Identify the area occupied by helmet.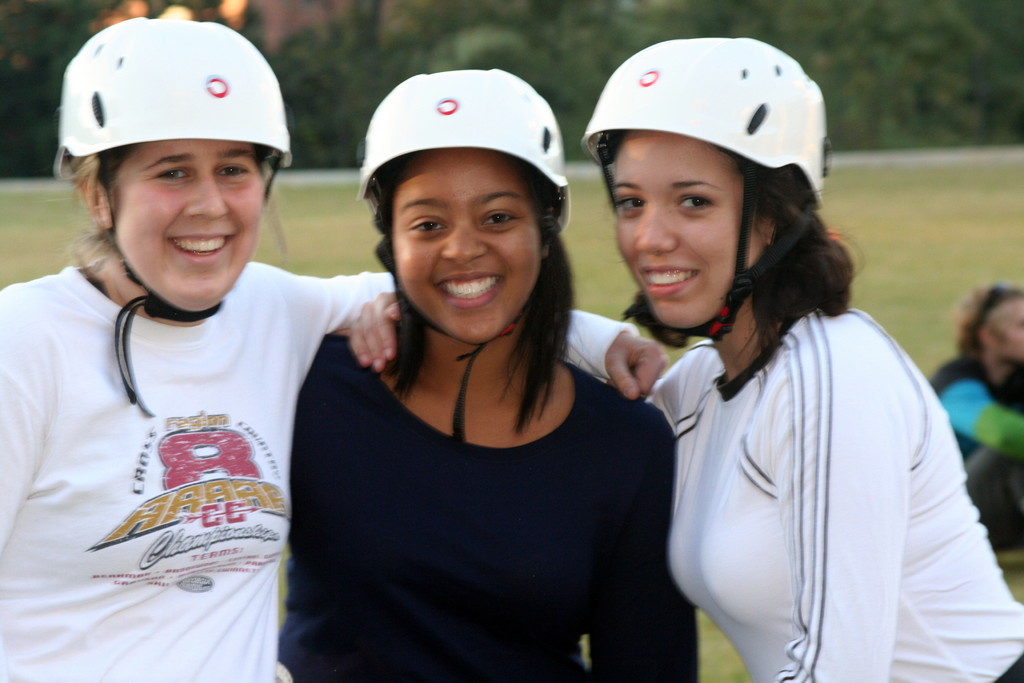
Area: crop(348, 69, 575, 440).
